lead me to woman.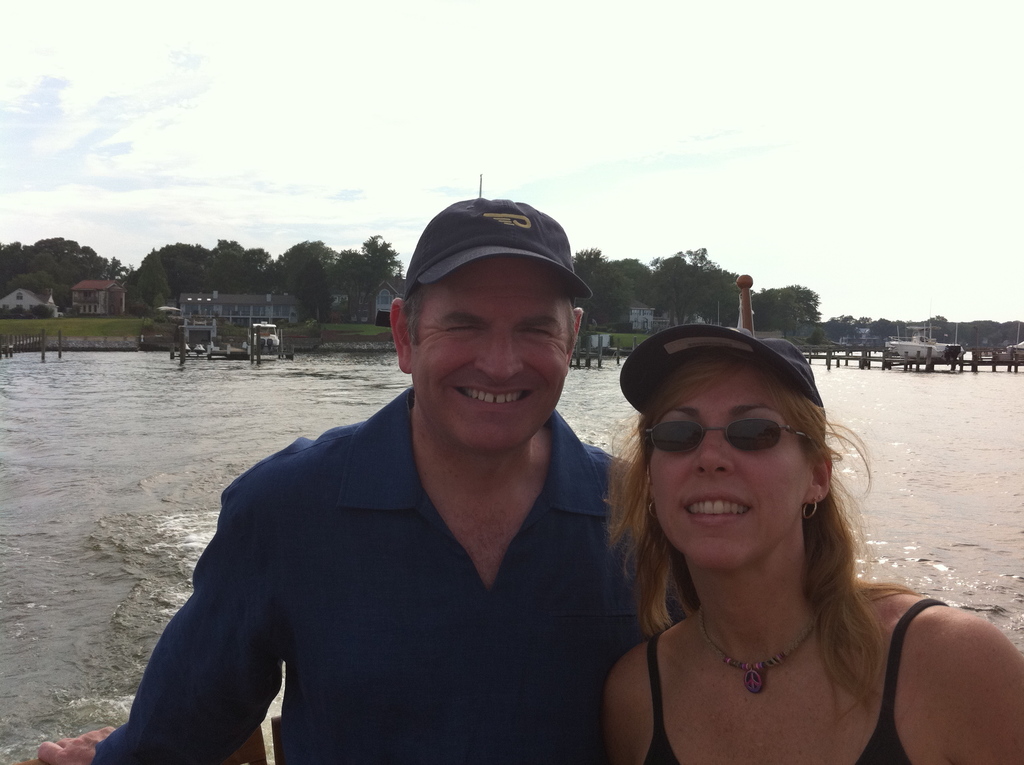
Lead to [598, 324, 1019, 763].
